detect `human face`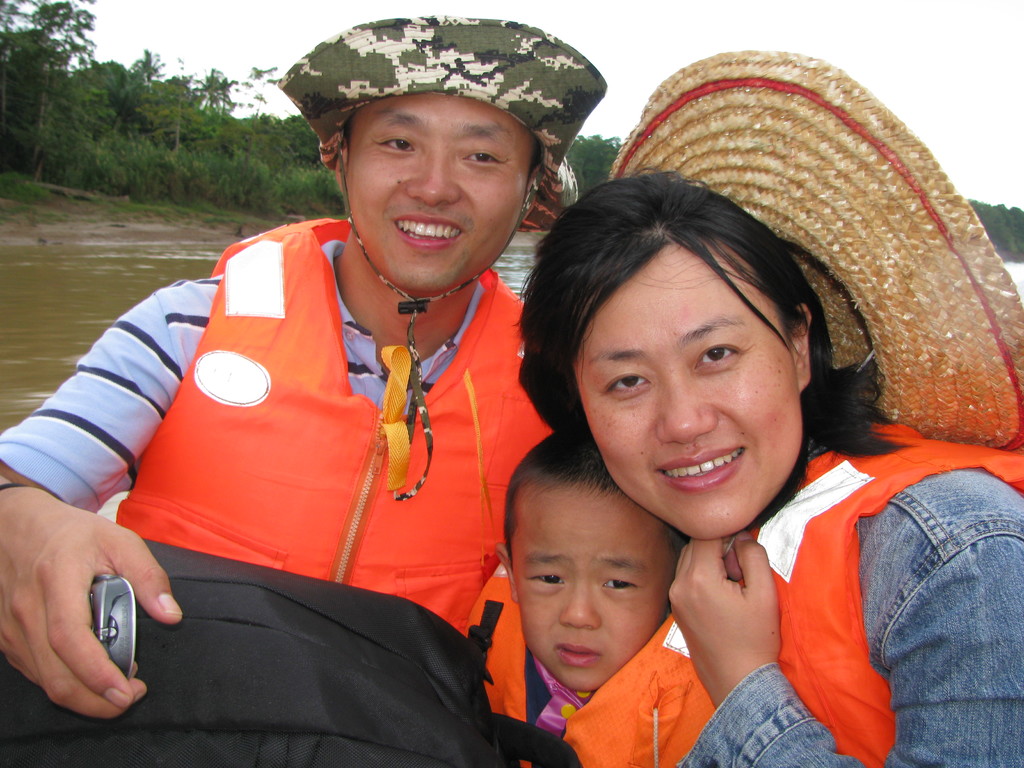
(510, 490, 678, 694)
